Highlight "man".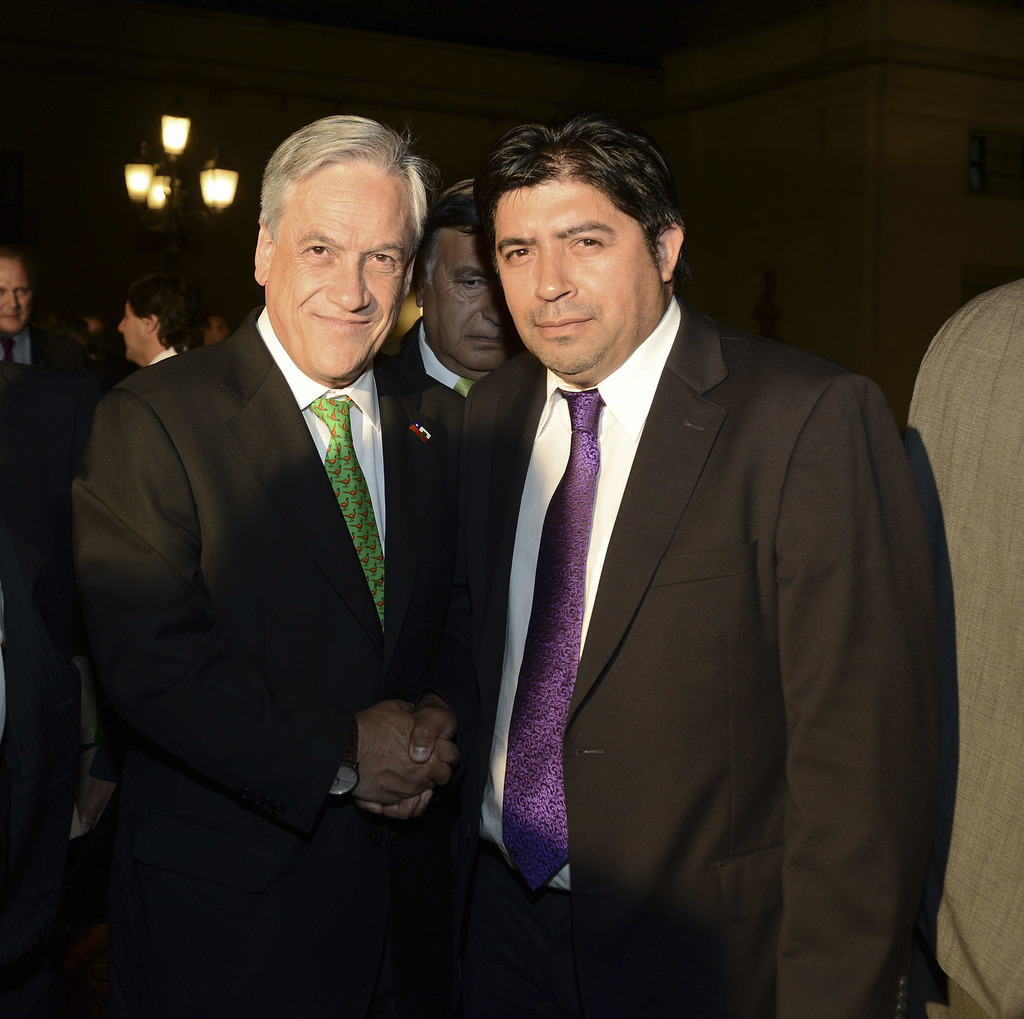
Highlighted region: [371,175,529,824].
